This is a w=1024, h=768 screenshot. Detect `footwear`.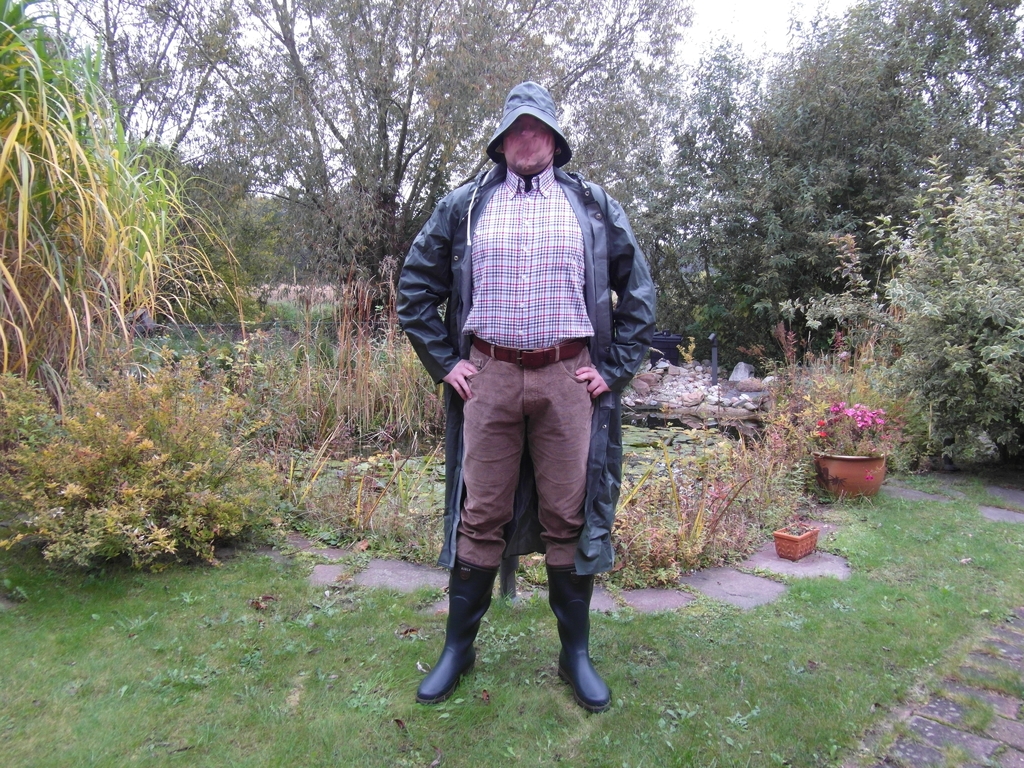
box(421, 580, 488, 716).
